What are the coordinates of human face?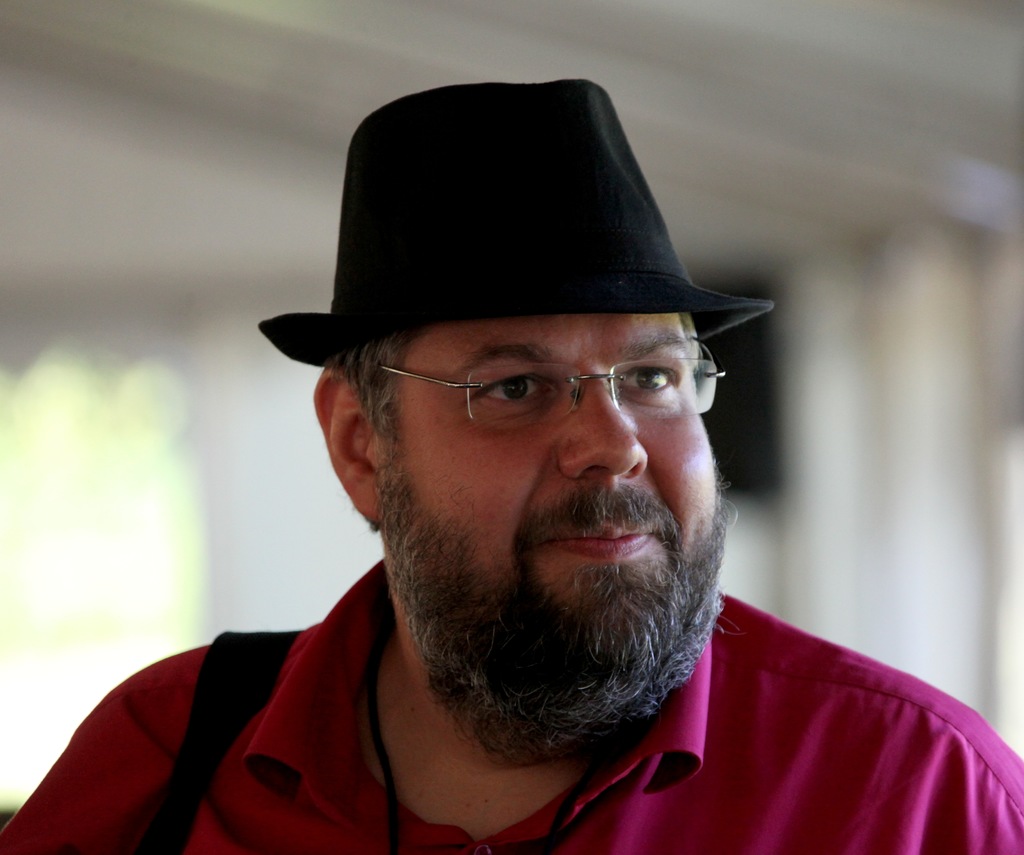
(383,311,719,697).
